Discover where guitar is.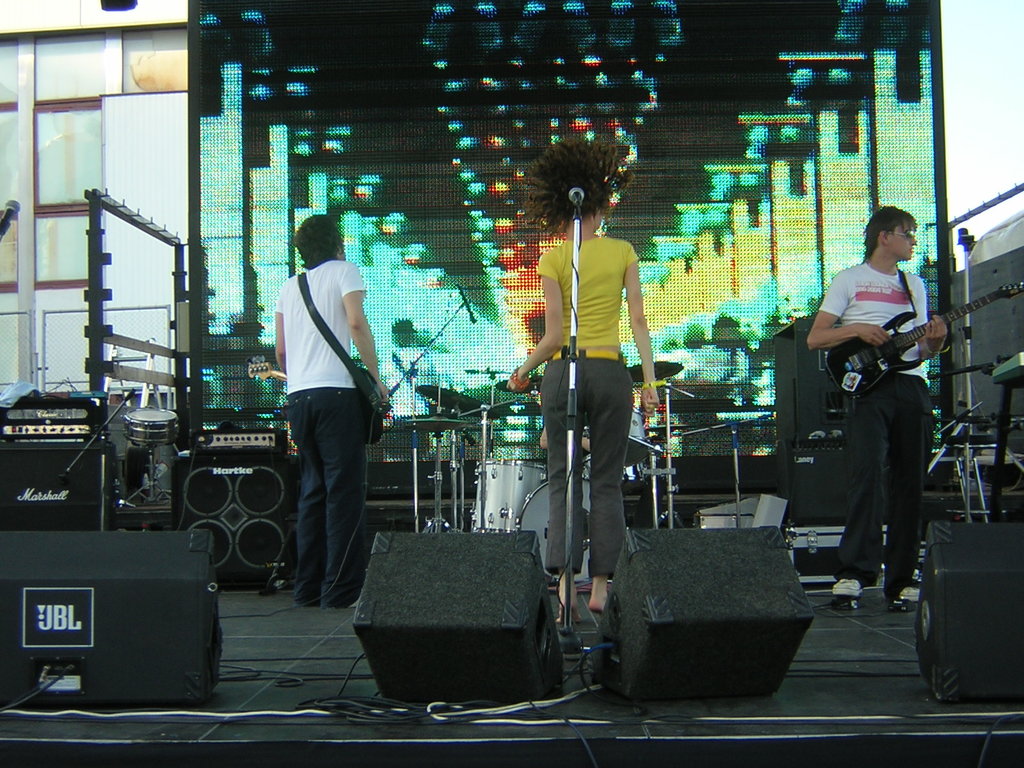
Discovered at 824, 282, 1023, 401.
